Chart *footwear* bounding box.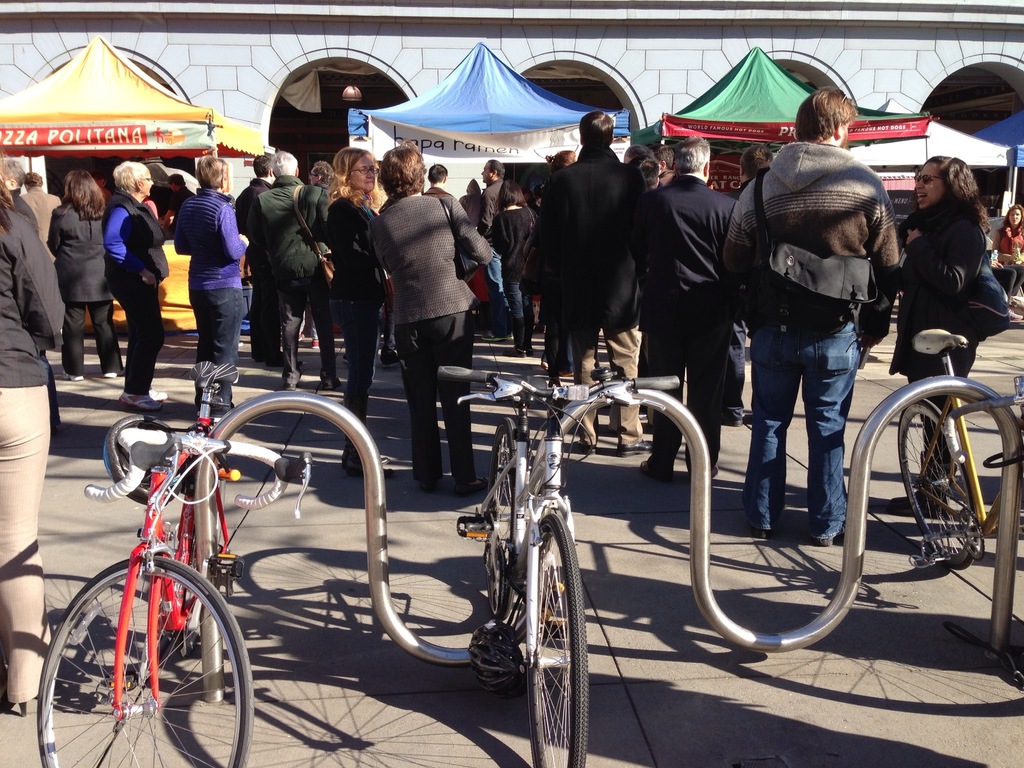
Charted: (65, 372, 86, 381).
